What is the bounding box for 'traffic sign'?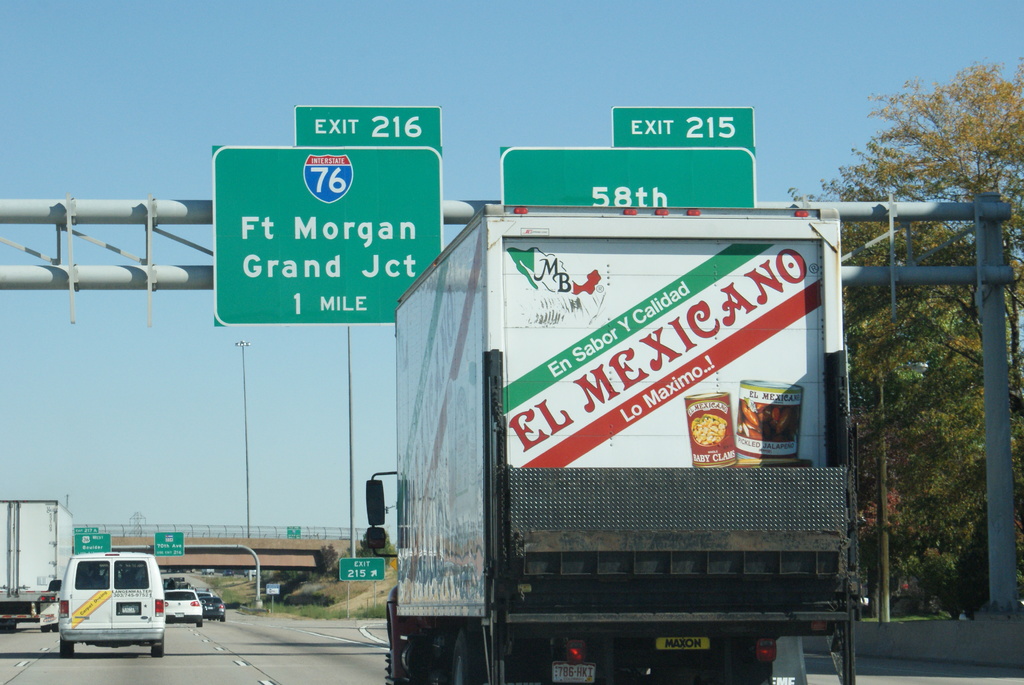
[left=212, top=101, right=445, bottom=329].
